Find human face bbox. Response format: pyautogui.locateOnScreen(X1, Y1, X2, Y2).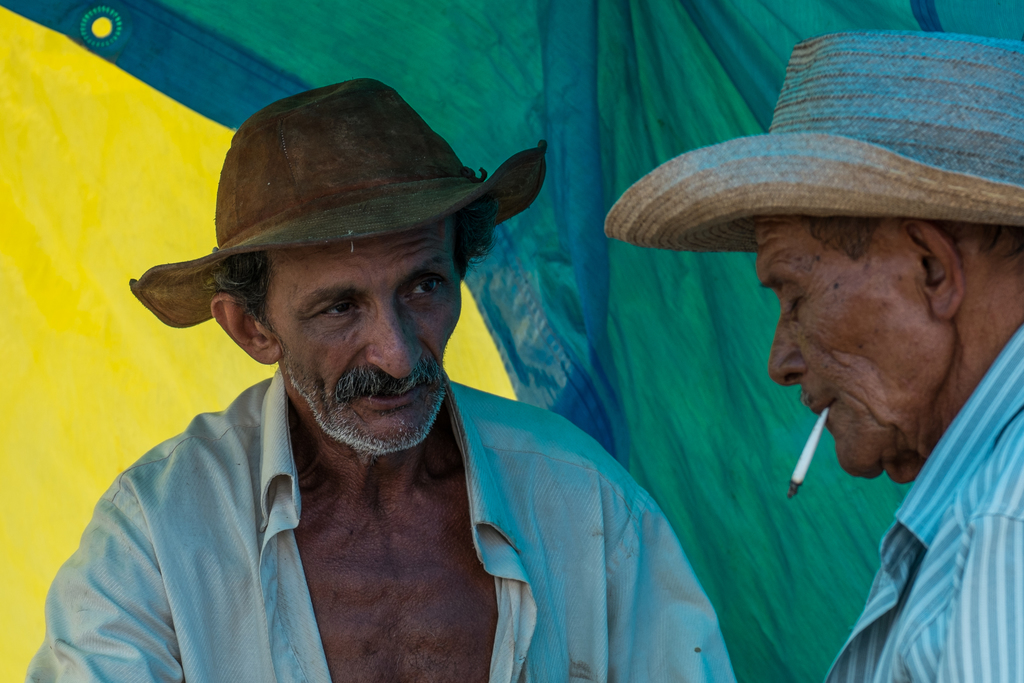
pyautogui.locateOnScreen(765, 220, 925, 479).
